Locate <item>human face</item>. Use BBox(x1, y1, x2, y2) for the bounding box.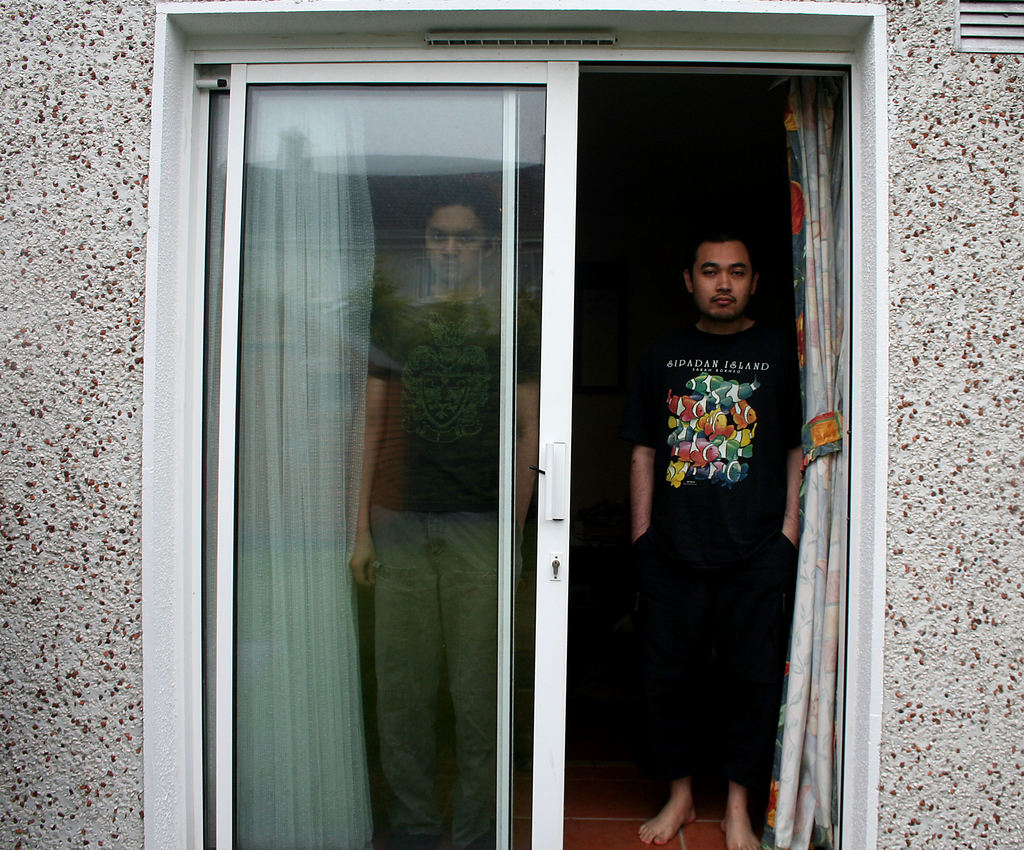
BBox(426, 203, 488, 282).
